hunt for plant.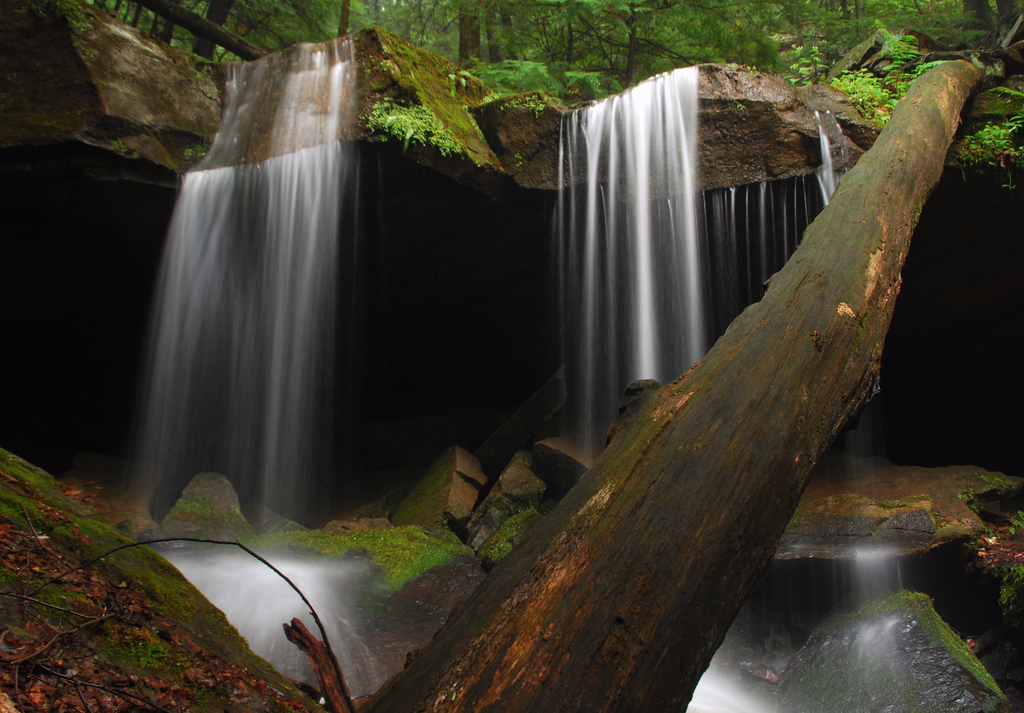
Hunted down at region(1001, 164, 1018, 192).
